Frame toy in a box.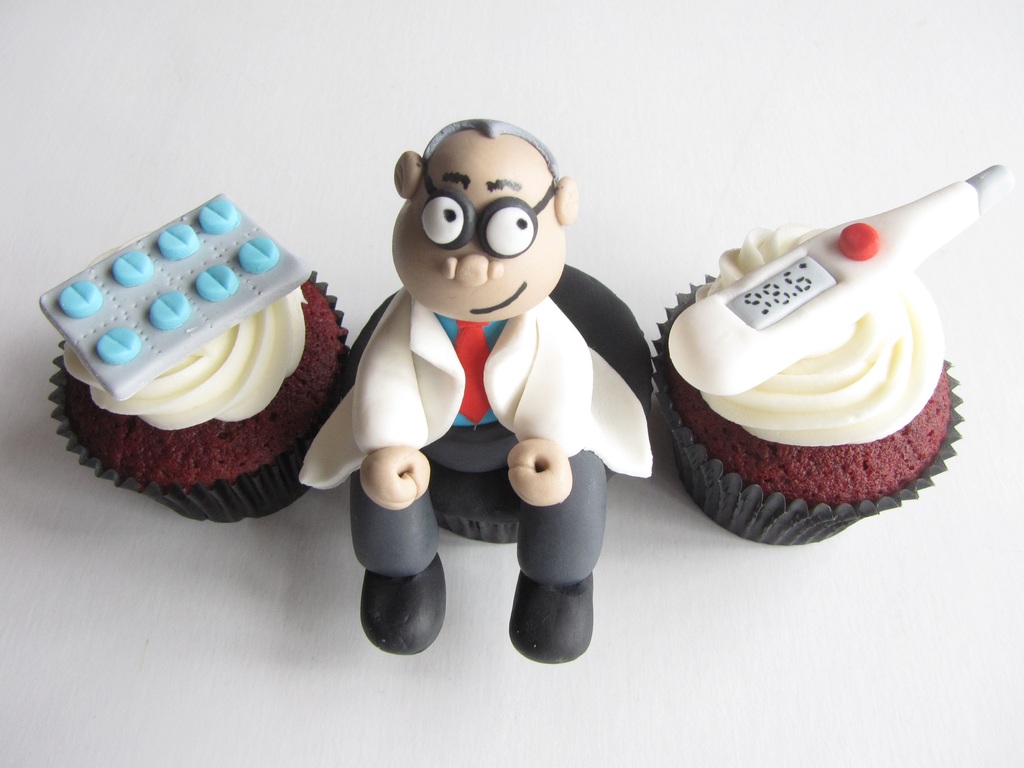
39/190/310/400.
